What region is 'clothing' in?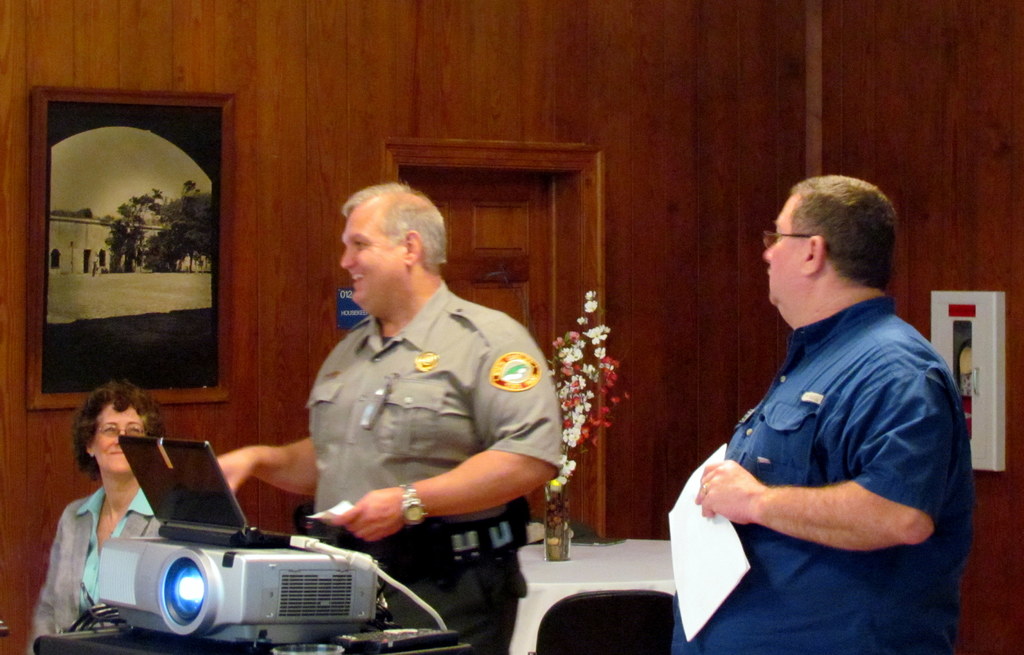
<region>308, 280, 564, 654</region>.
